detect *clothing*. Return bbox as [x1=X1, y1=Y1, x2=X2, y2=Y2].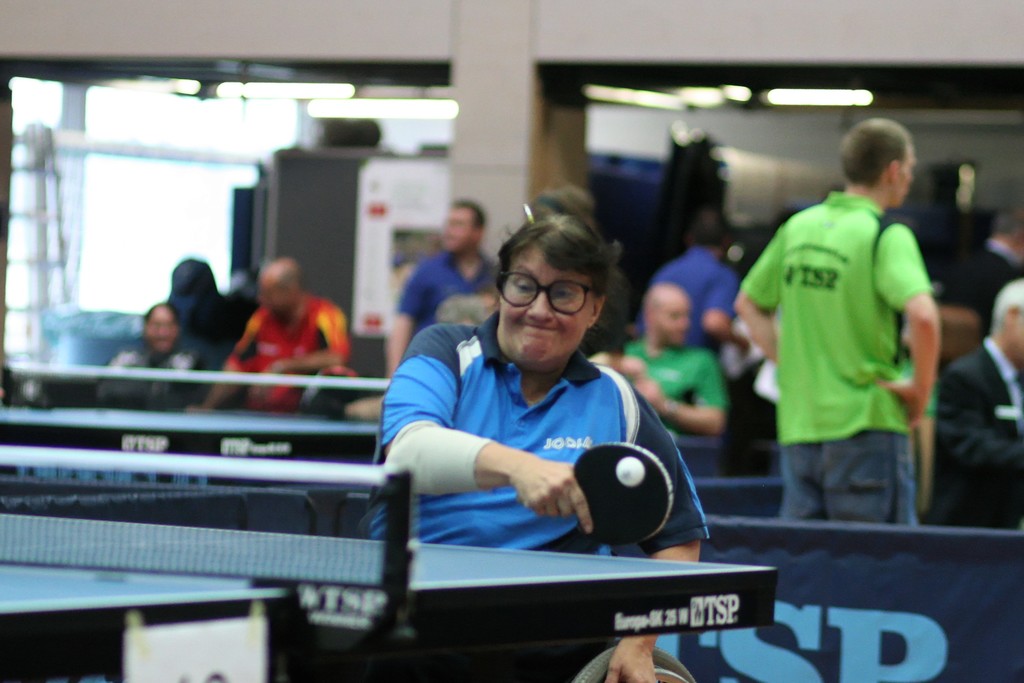
[x1=632, y1=339, x2=732, y2=428].
